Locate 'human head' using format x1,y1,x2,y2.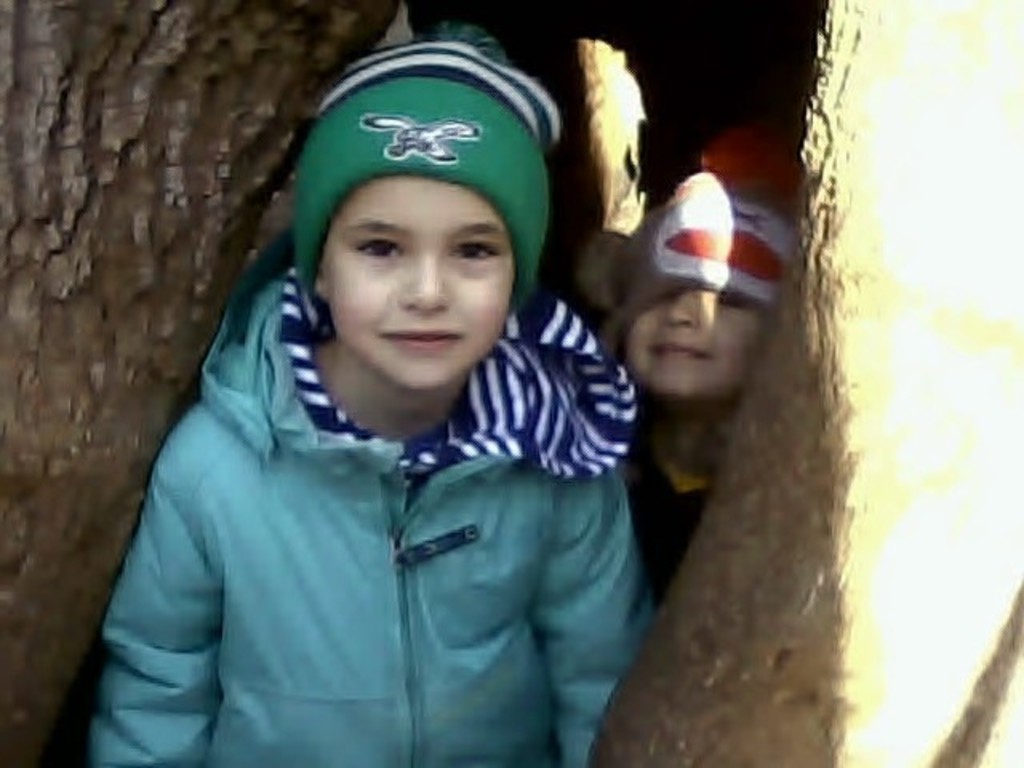
605,152,802,466.
